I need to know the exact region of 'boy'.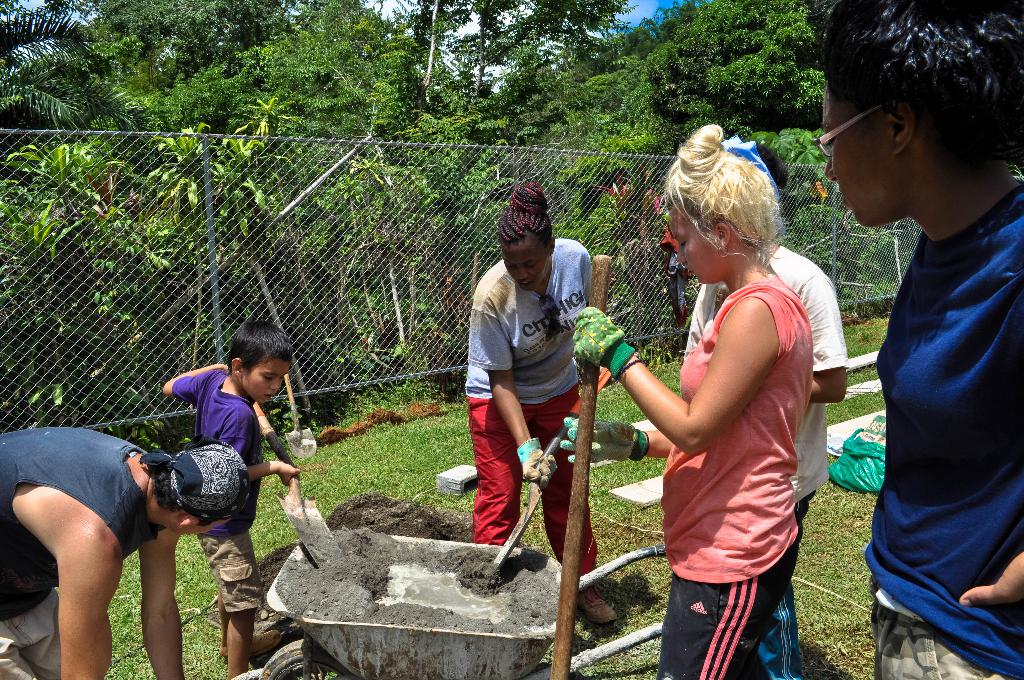
Region: <box>161,327,303,679</box>.
